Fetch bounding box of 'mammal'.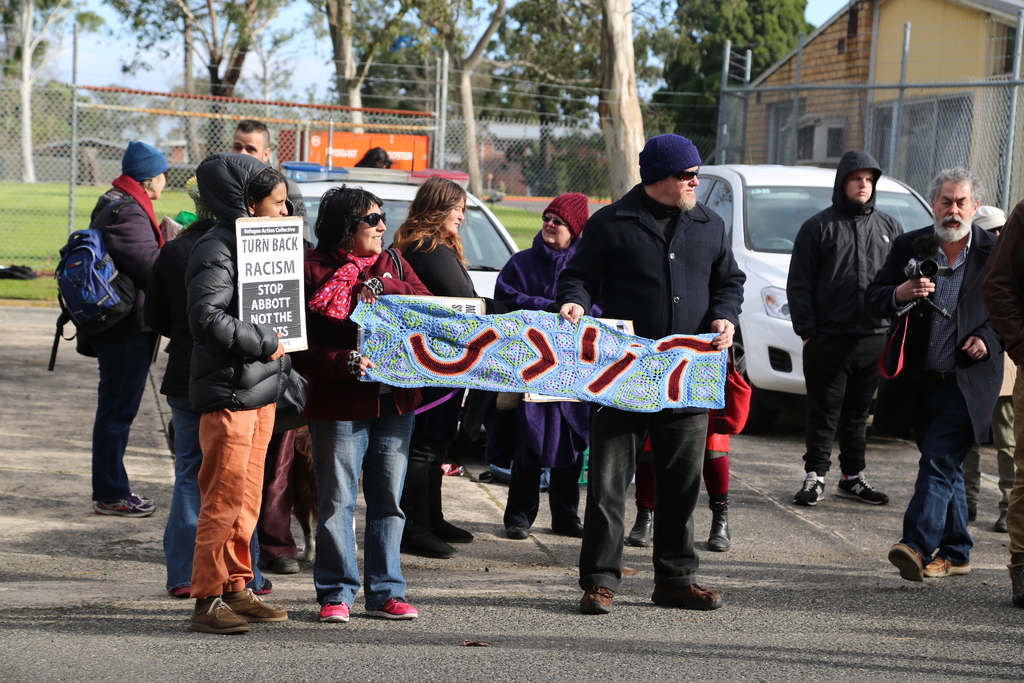
Bbox: bbox(143, 172, 274, 599).
